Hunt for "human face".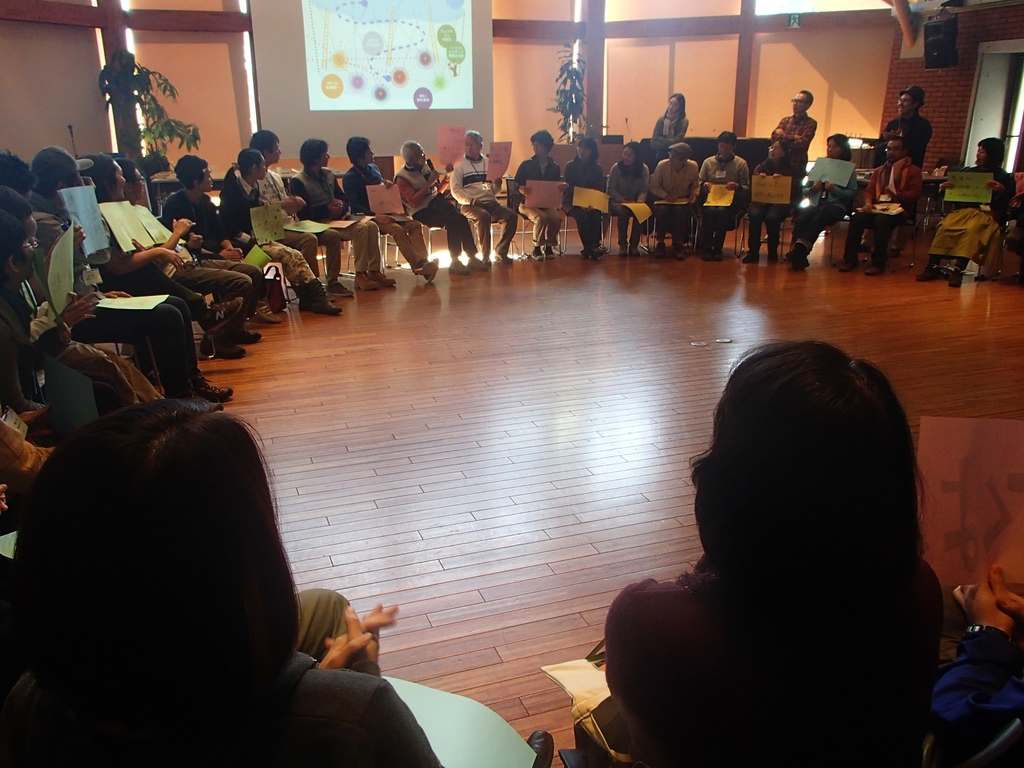
Hunted down at box(200, 162, 214, 195).
